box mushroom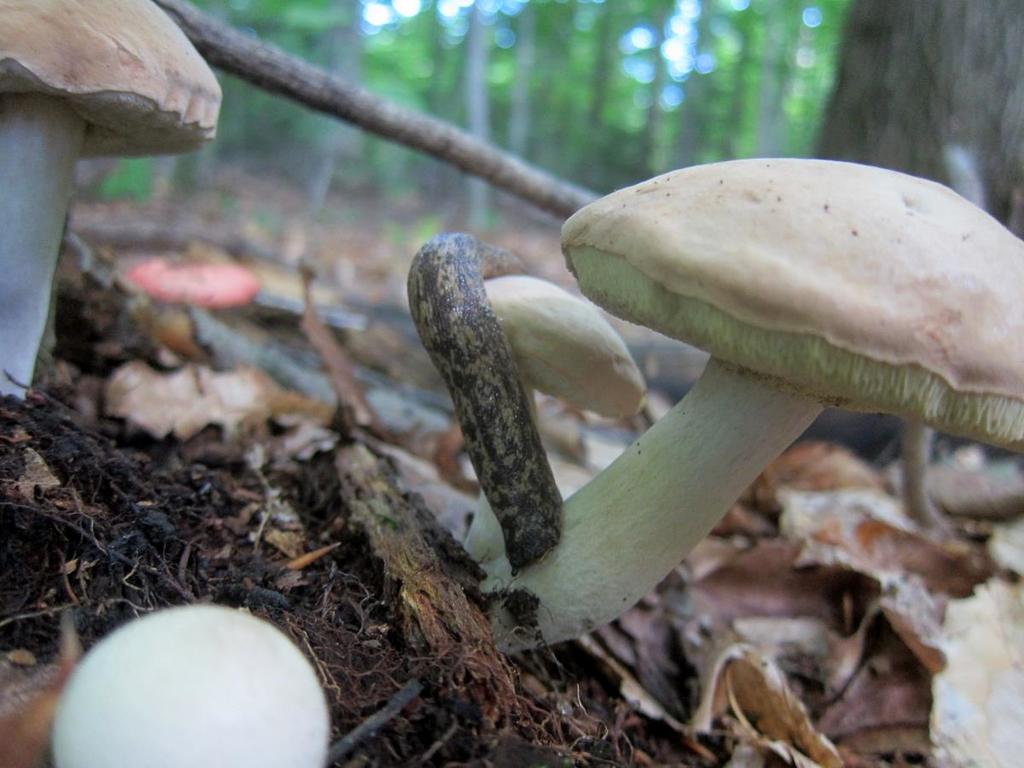
l=409, t=229, r=648, b=597
